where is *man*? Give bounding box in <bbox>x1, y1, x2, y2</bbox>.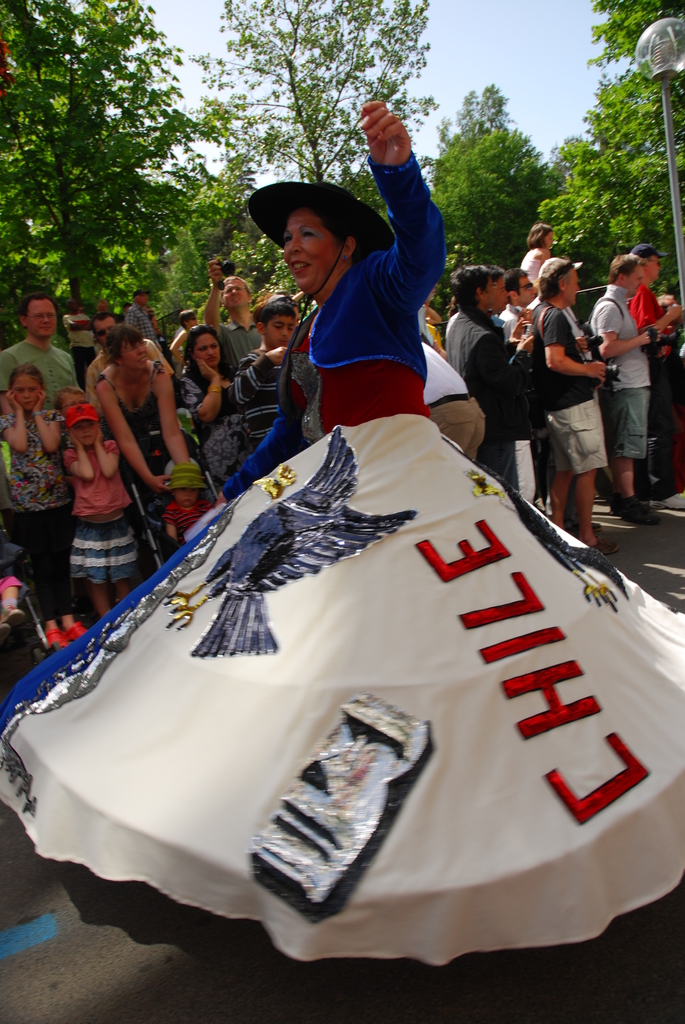
<bbox>83, 311, 168, 410</bbox>.
